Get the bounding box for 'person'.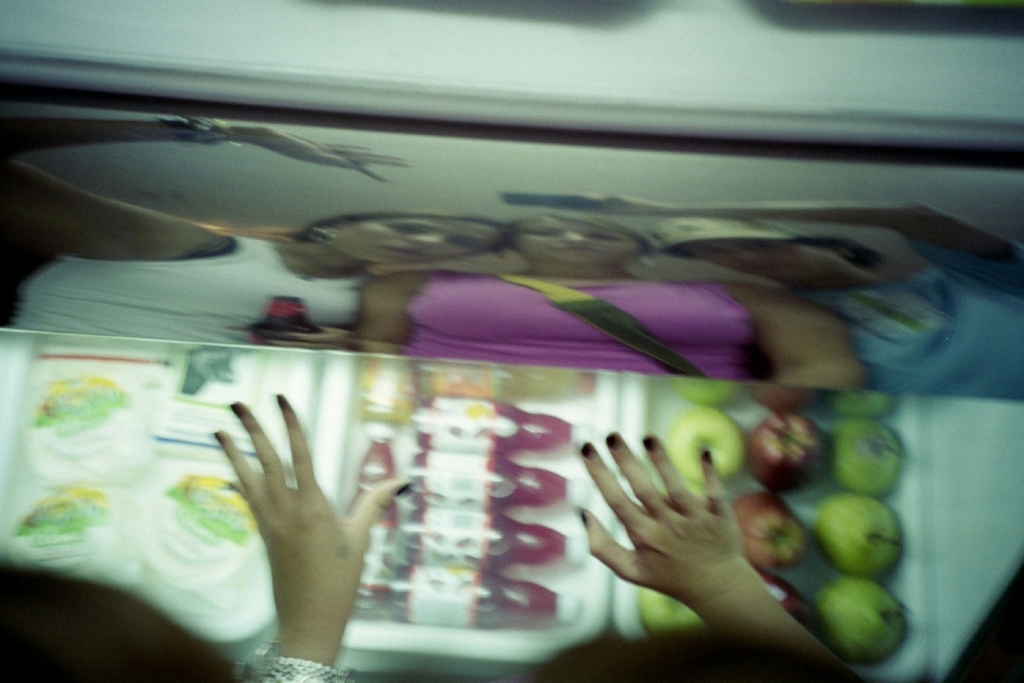
pyautogui.locateOnScreen(647, 214, 1023, 394).
